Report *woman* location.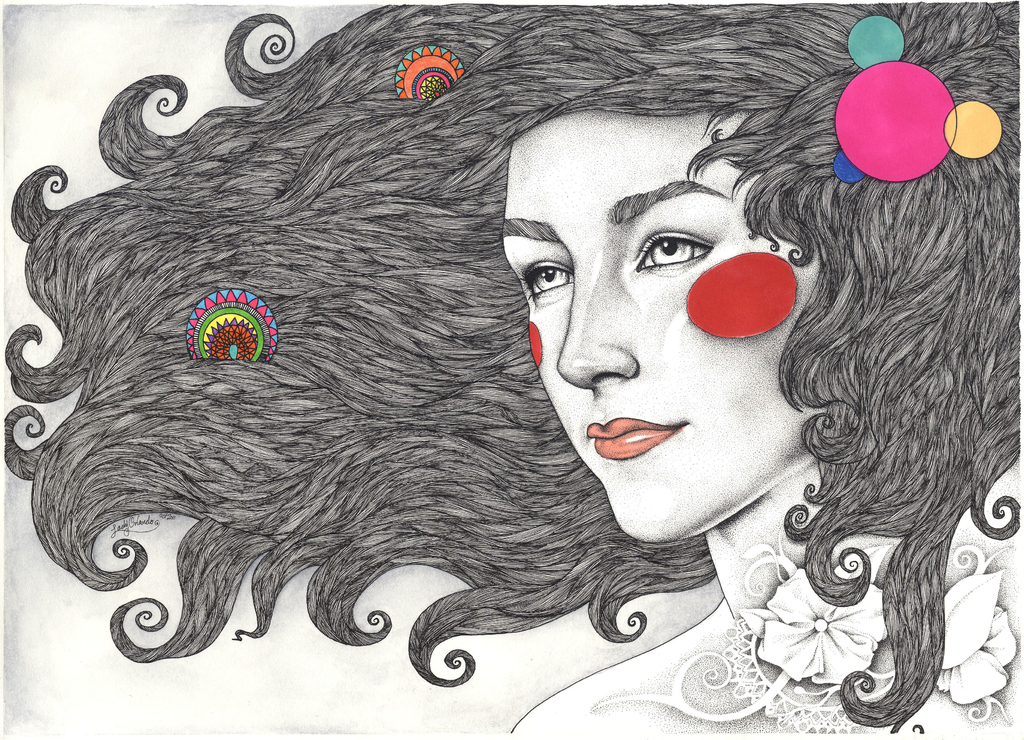
Report: 1/6/1023/739.
